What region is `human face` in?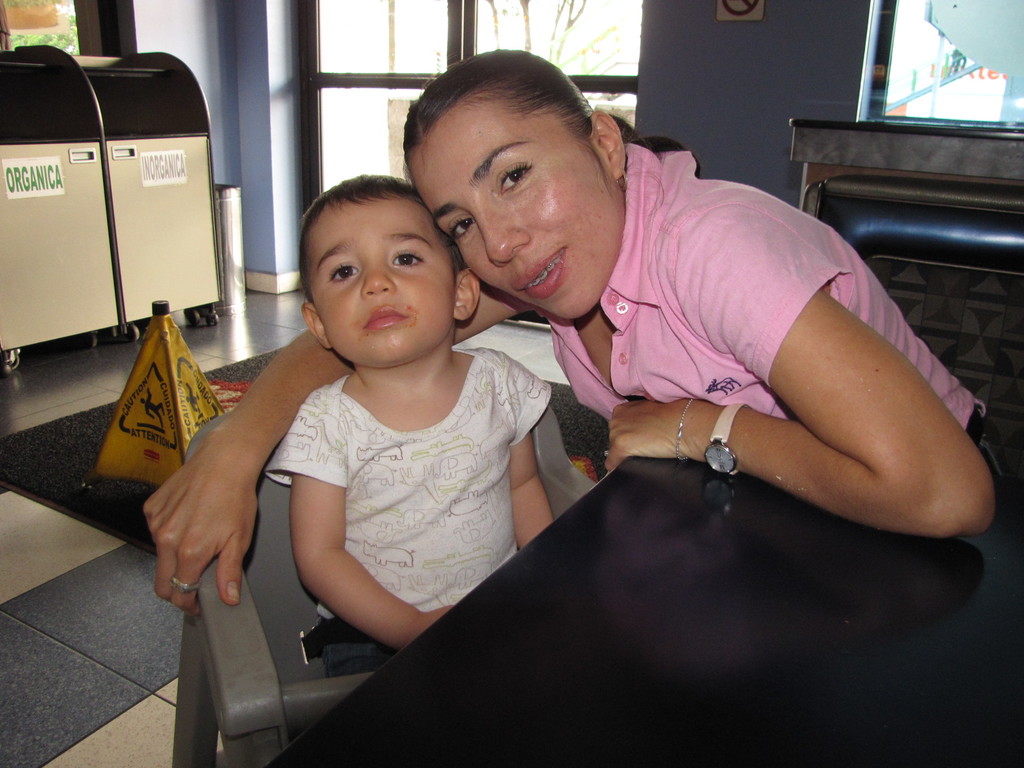
305/199/465/365.
